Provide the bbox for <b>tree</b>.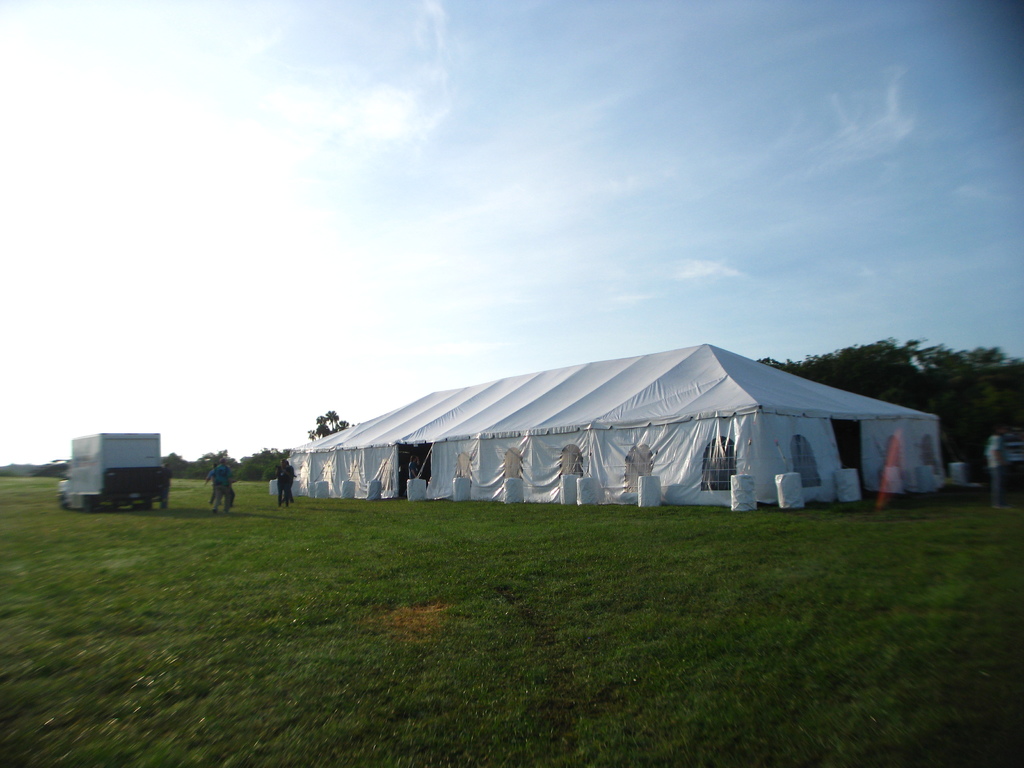
BBox(755, 336, 1023, 486).
